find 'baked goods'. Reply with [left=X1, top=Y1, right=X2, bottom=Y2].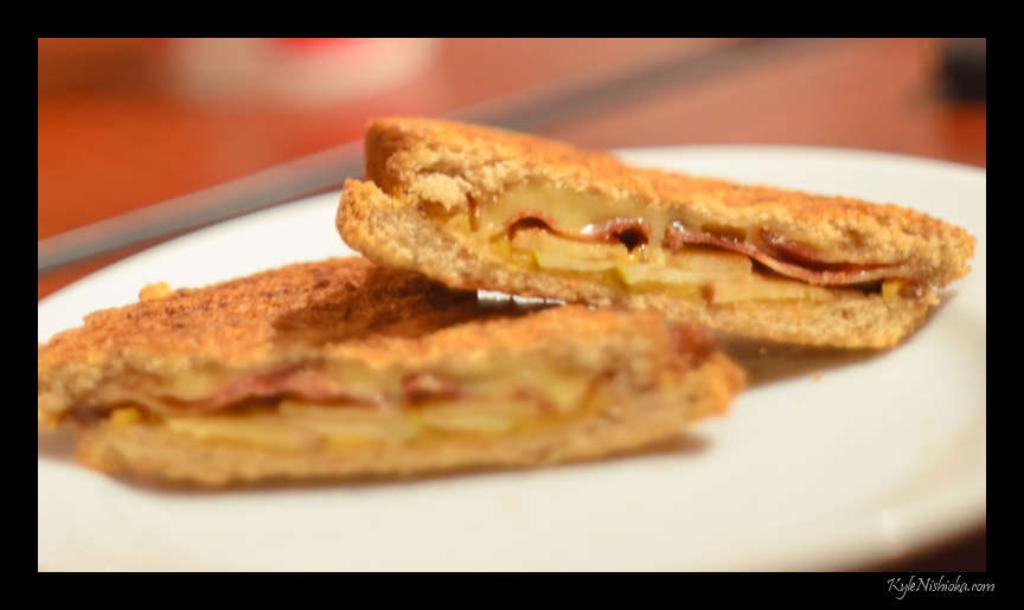
[left=331, top=111, right=980, bottom=353].
